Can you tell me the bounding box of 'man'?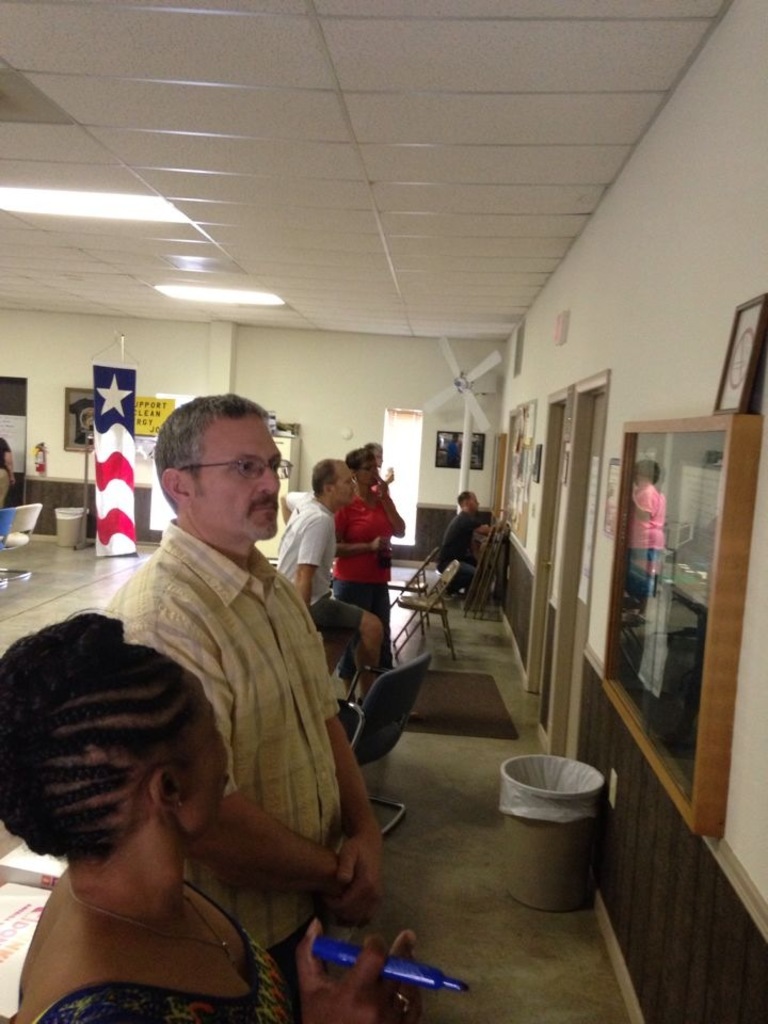
{"left": 111, "top": 395, "right": 374, "bottom": 957}.
